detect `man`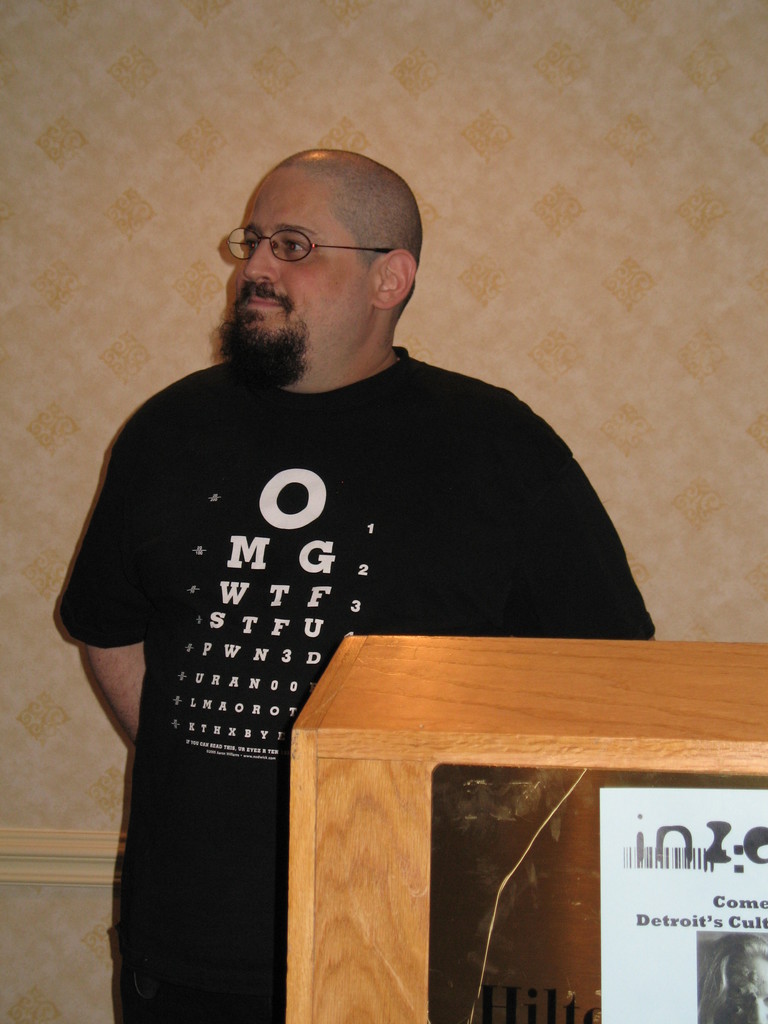
[53, 107, 657, 954]
